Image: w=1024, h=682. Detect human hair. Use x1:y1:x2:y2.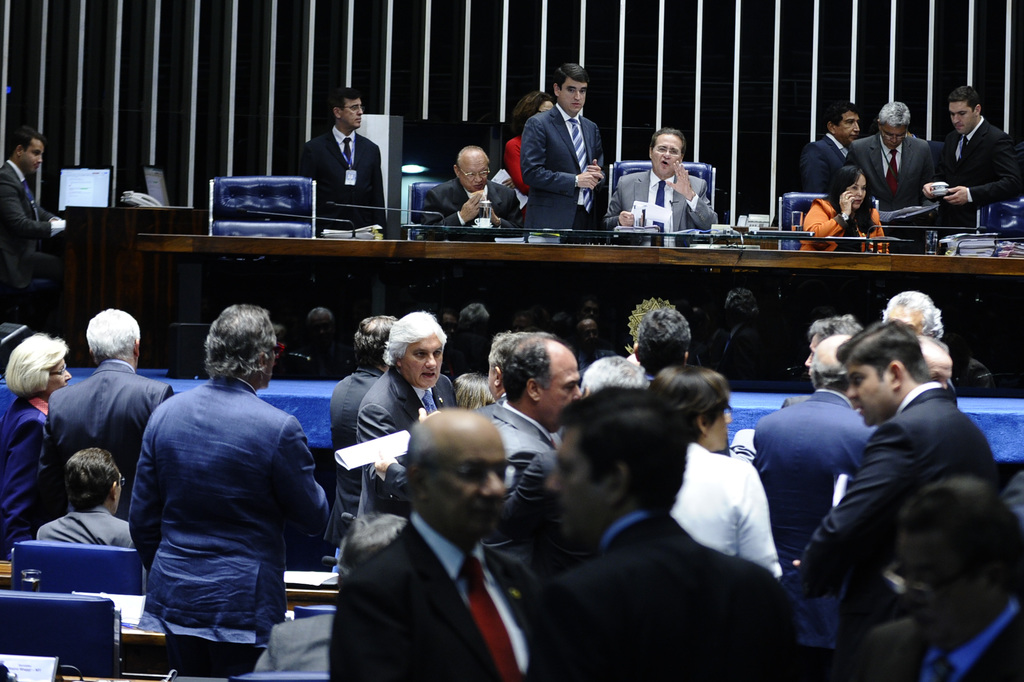
509:90:555:141.
